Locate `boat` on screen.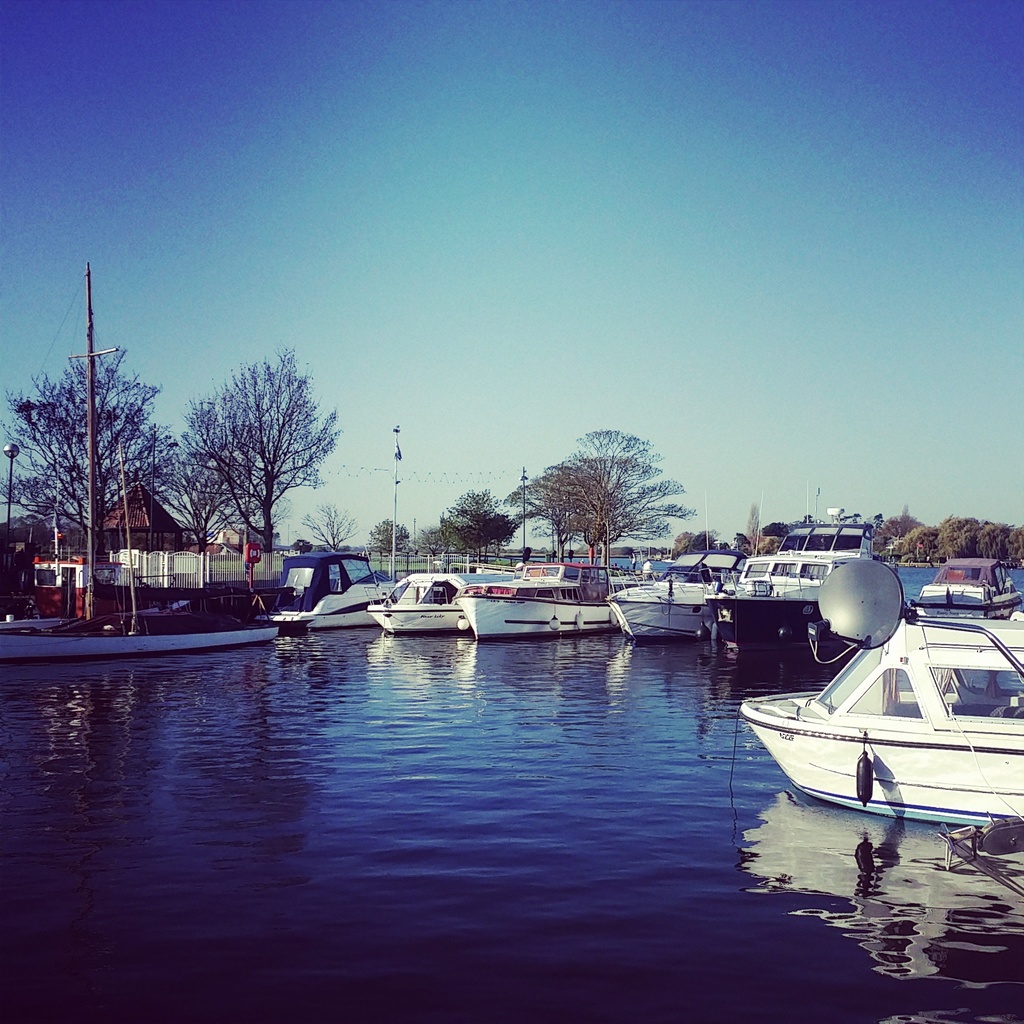
On screen at 908,556,1023,623.
